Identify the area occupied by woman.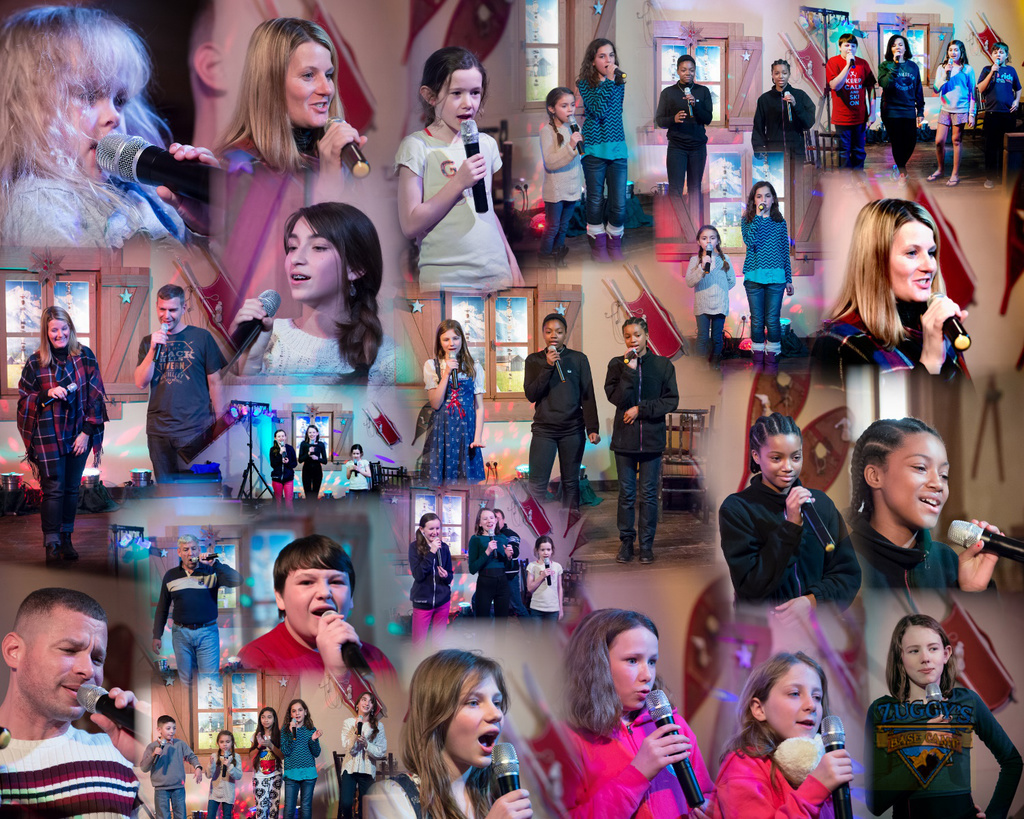
Area: BBox(814, 192, 977, 410).
